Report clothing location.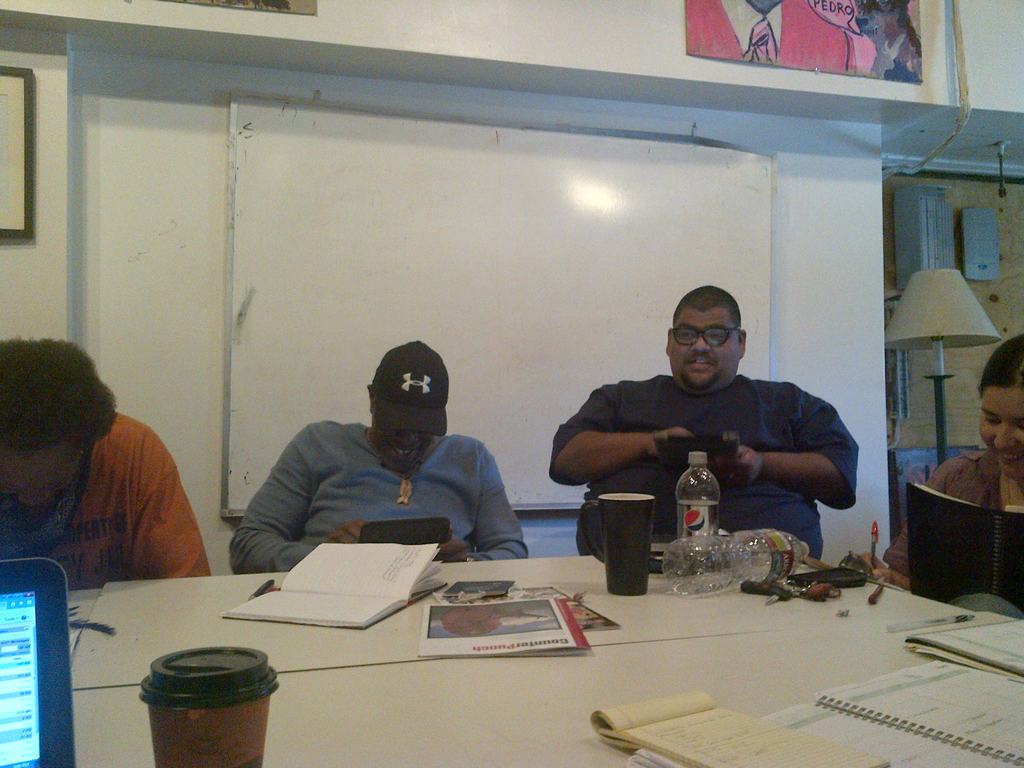
Report: [892,445,1014,563].
